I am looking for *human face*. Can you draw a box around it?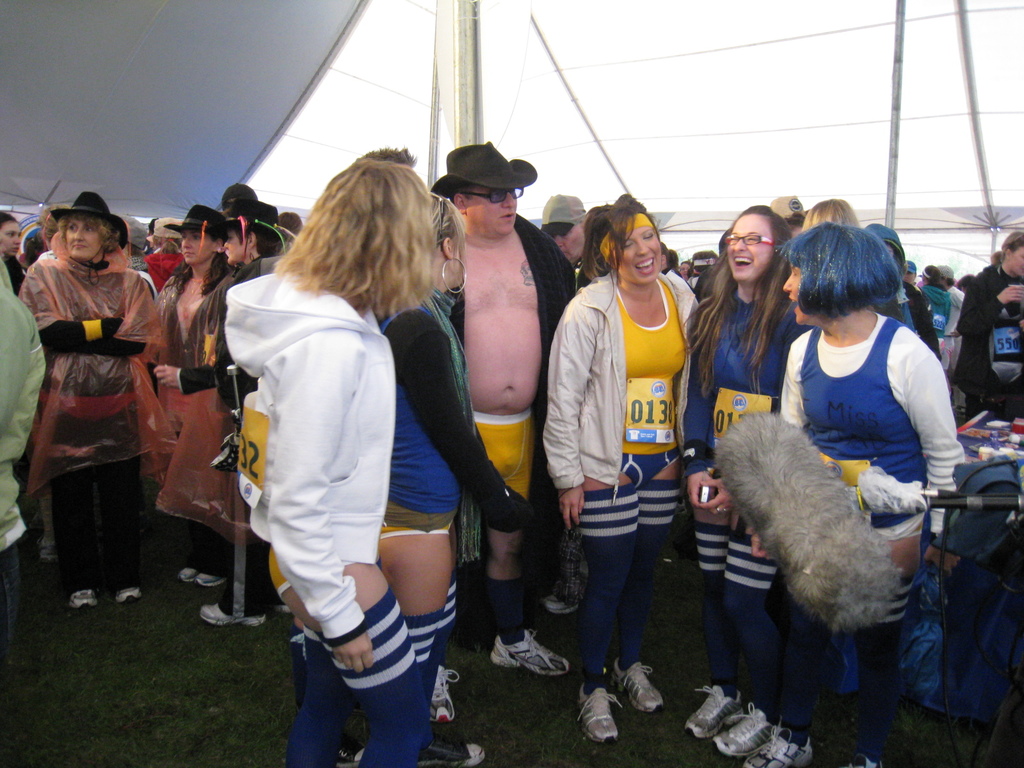
Sure, the bounding box is {"x1": 618, "y1": 214, "x2": 662, "y2": 287}.
